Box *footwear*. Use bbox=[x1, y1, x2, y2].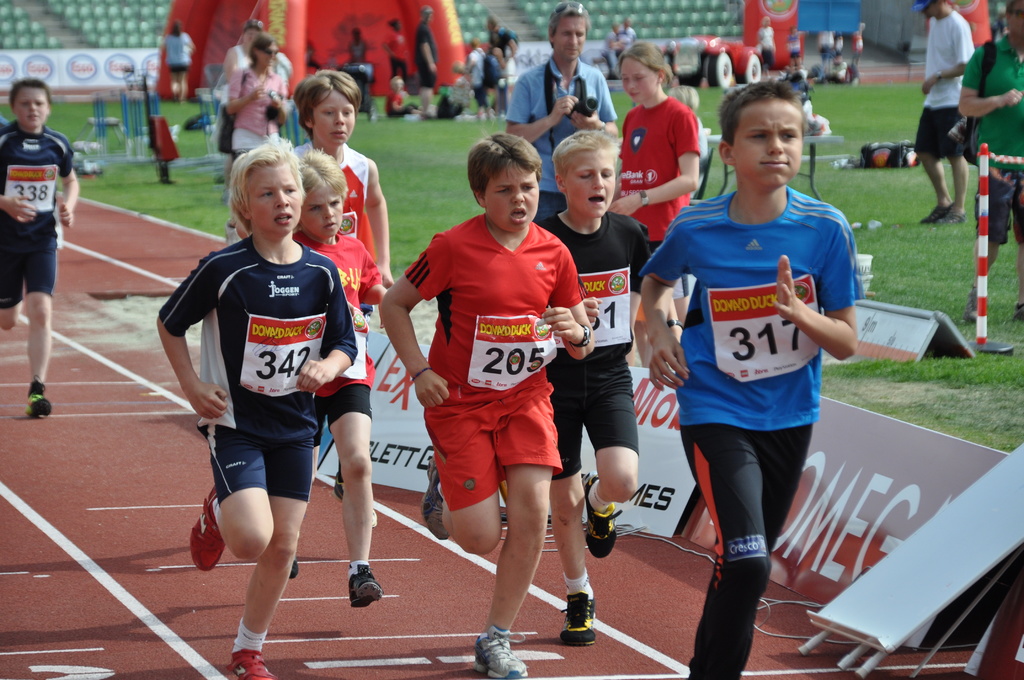
bbox=[1010, 304, 1023, 323].
